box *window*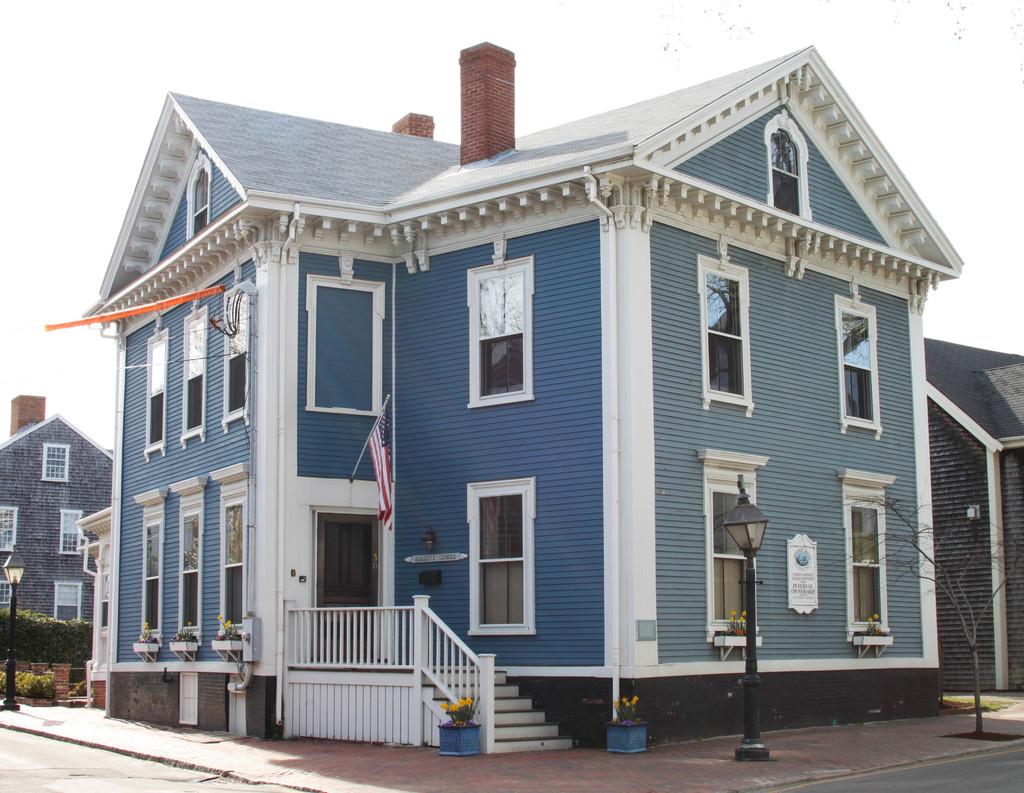
BBox(54, 581, 83, 621)
